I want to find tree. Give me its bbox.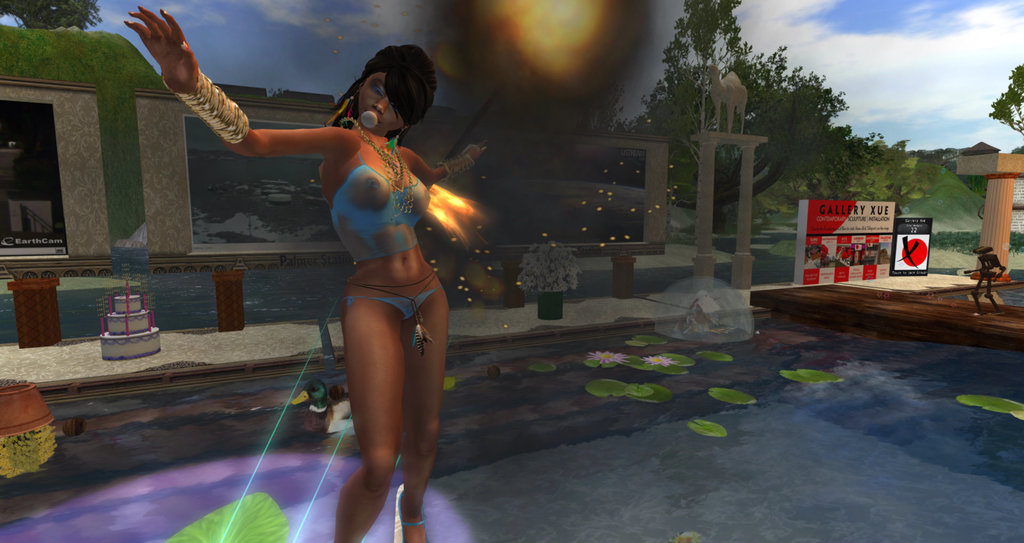
632 0 854 228.
